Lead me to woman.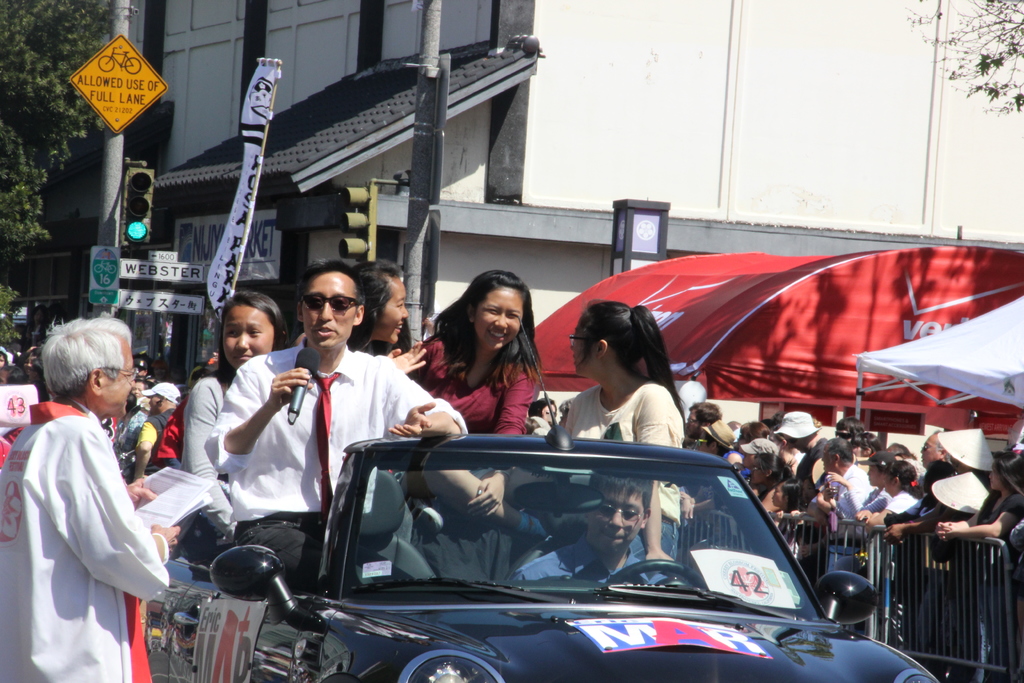
Lead to box=[182, 288, 299, 541].
